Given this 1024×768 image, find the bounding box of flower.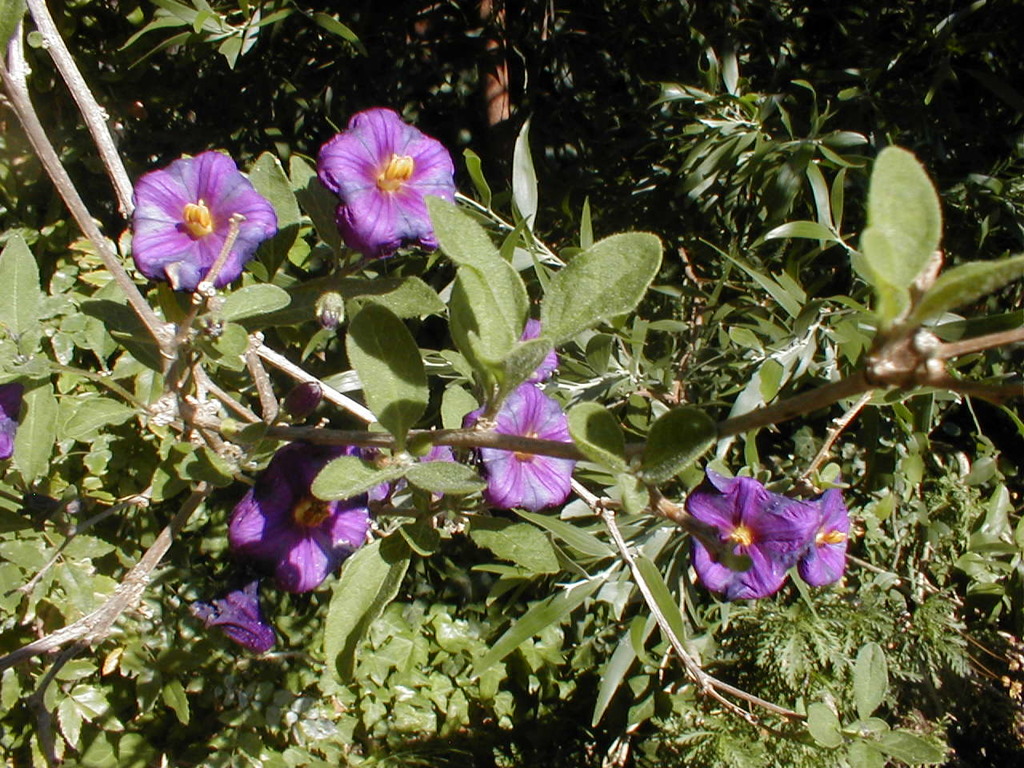
rect(0, 376, 30, 466).
